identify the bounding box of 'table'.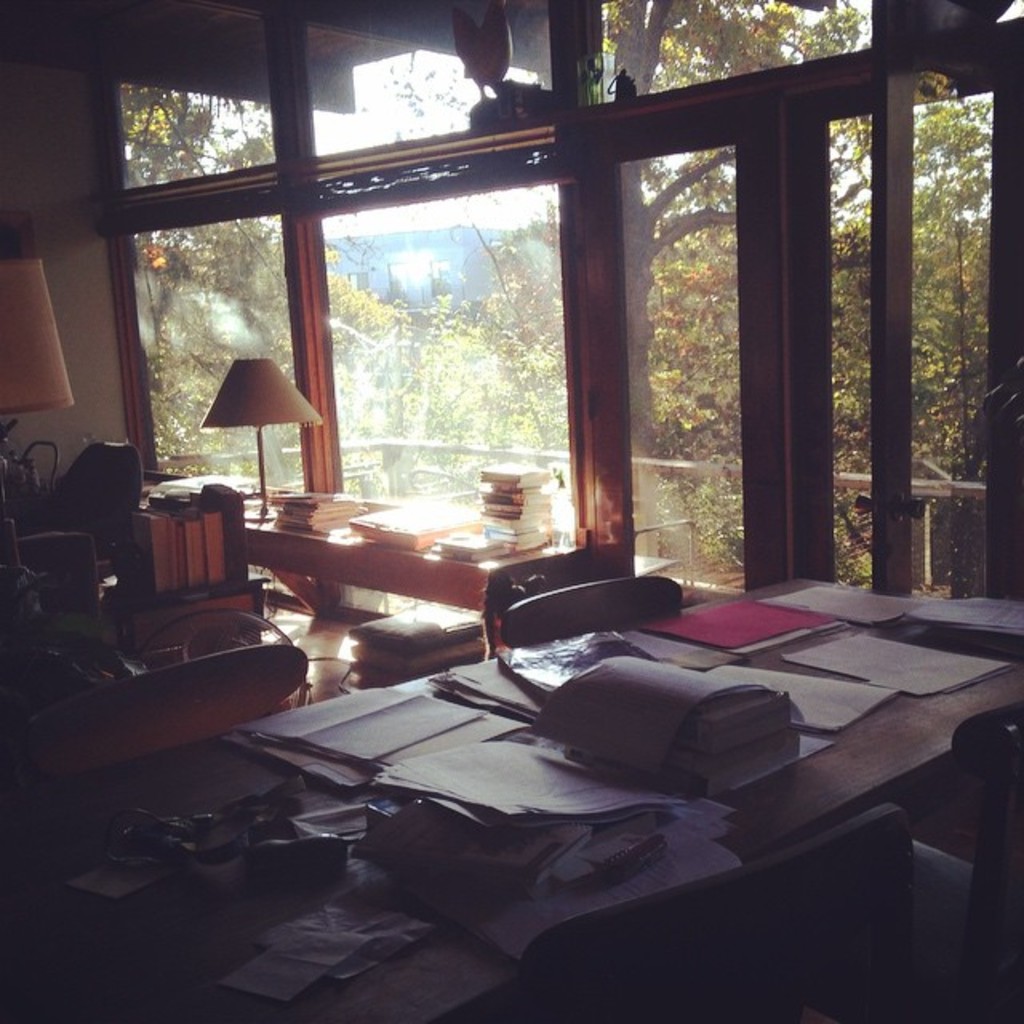
0, 565, 1022, 1022.
